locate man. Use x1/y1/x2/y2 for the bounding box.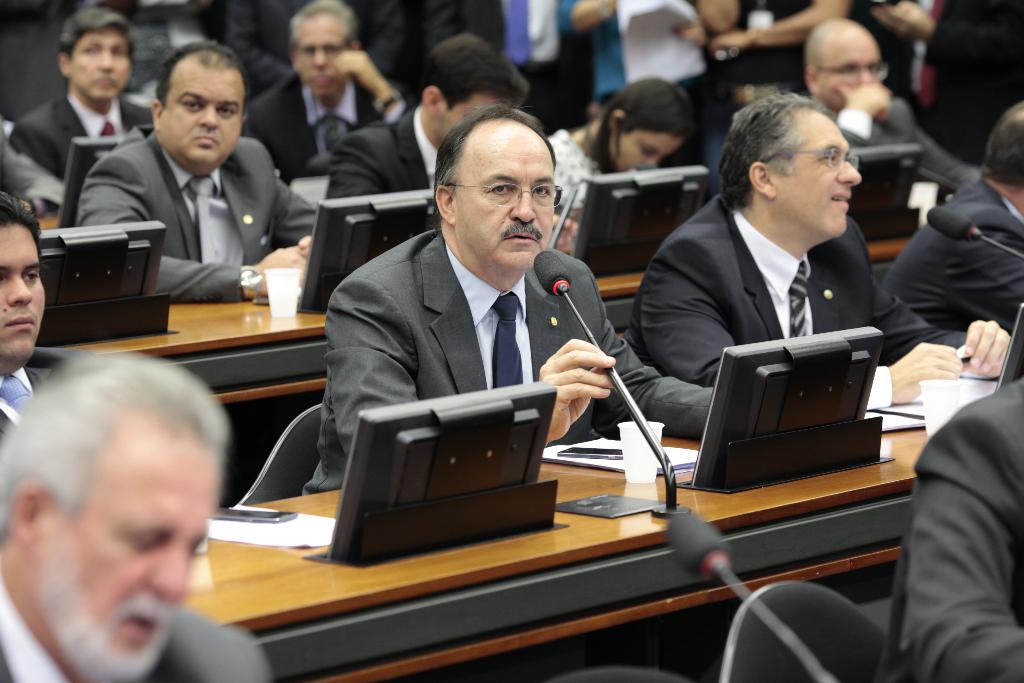
8/5/166/201.
